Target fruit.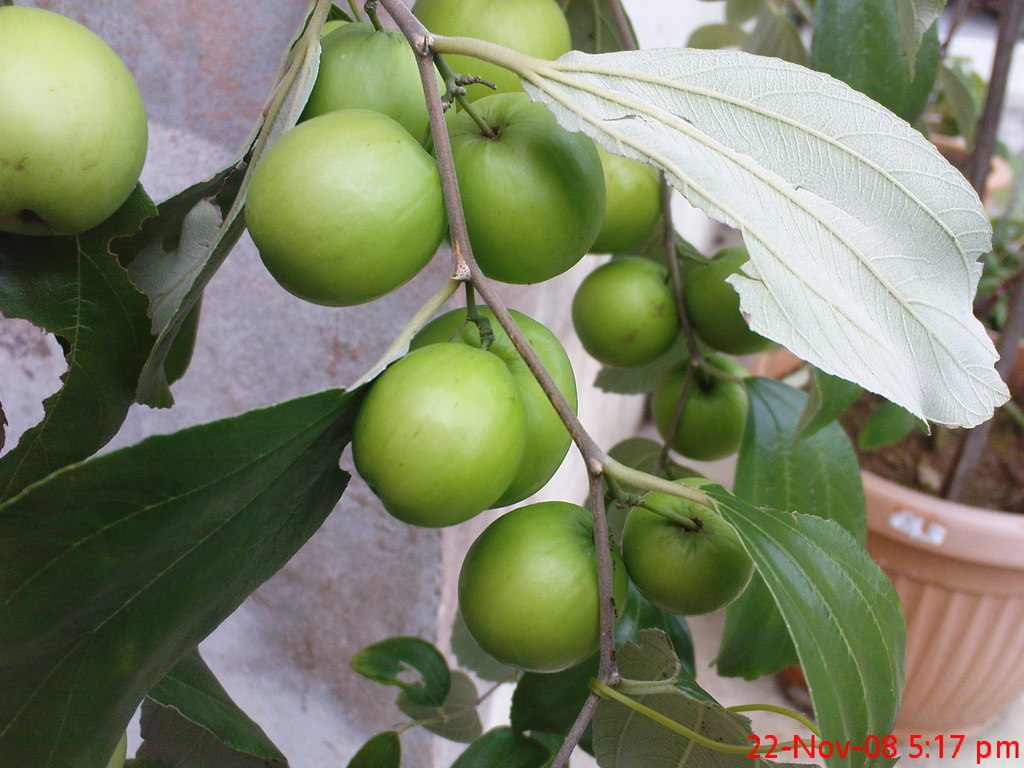
Target region: crop(402, 0, 570, 108).
